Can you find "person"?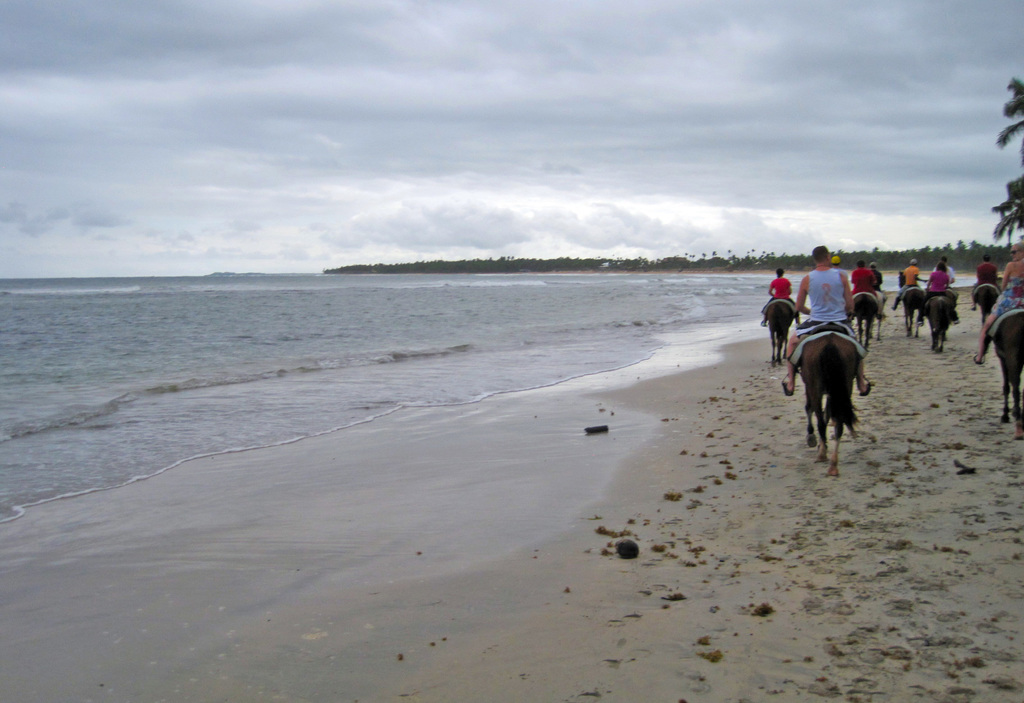
Yes, bounding box: box=[888, 250, 926, 316].
